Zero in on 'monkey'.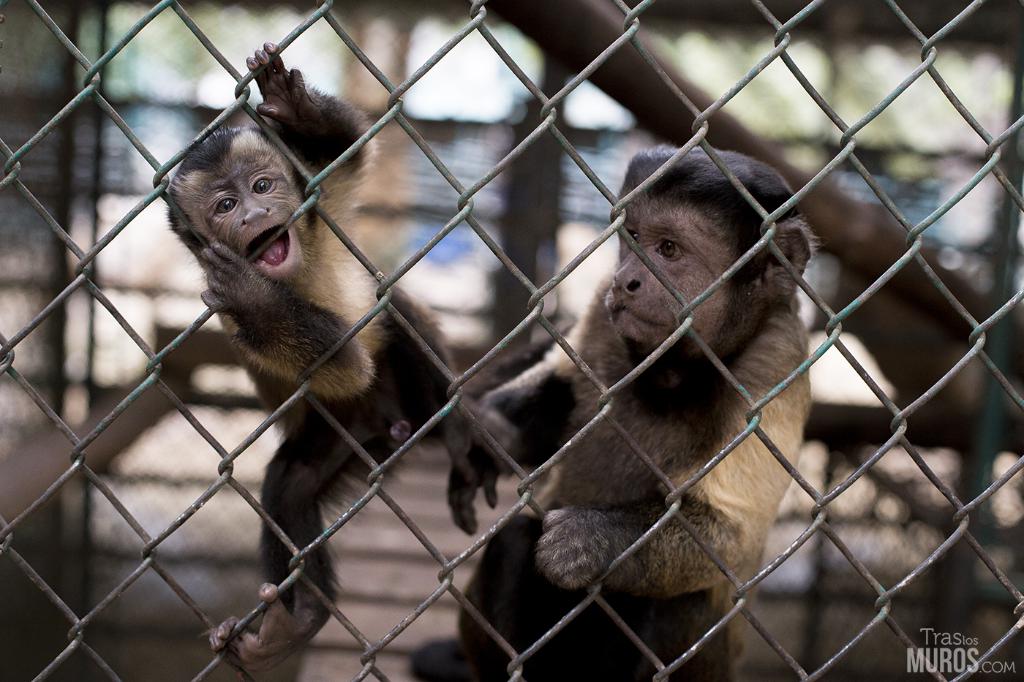
Zeroed in: [167,35,527,681].
